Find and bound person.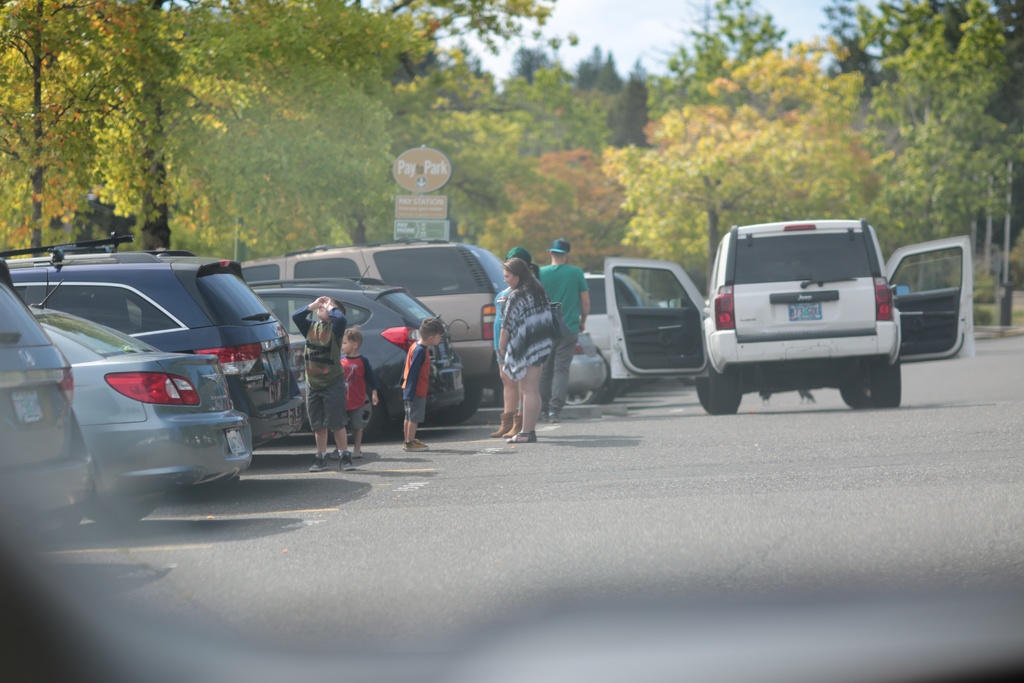
Bound: bbox=(294, 299, 356, 476).
